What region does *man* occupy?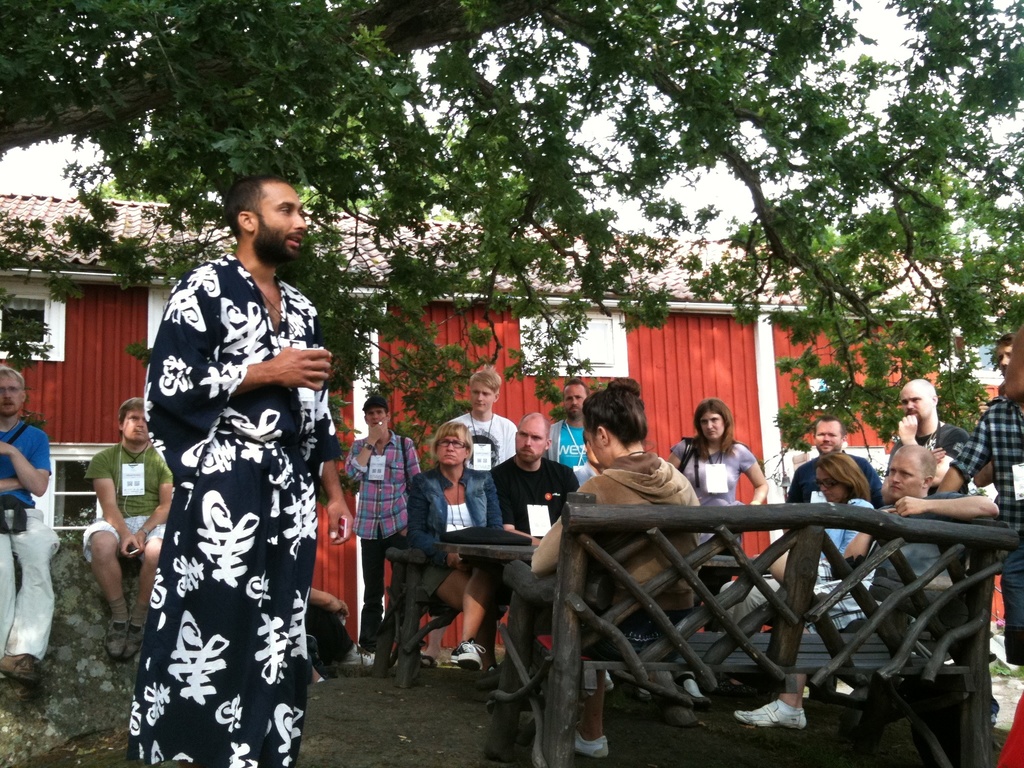
Rect(438, 368, 516, 474).
